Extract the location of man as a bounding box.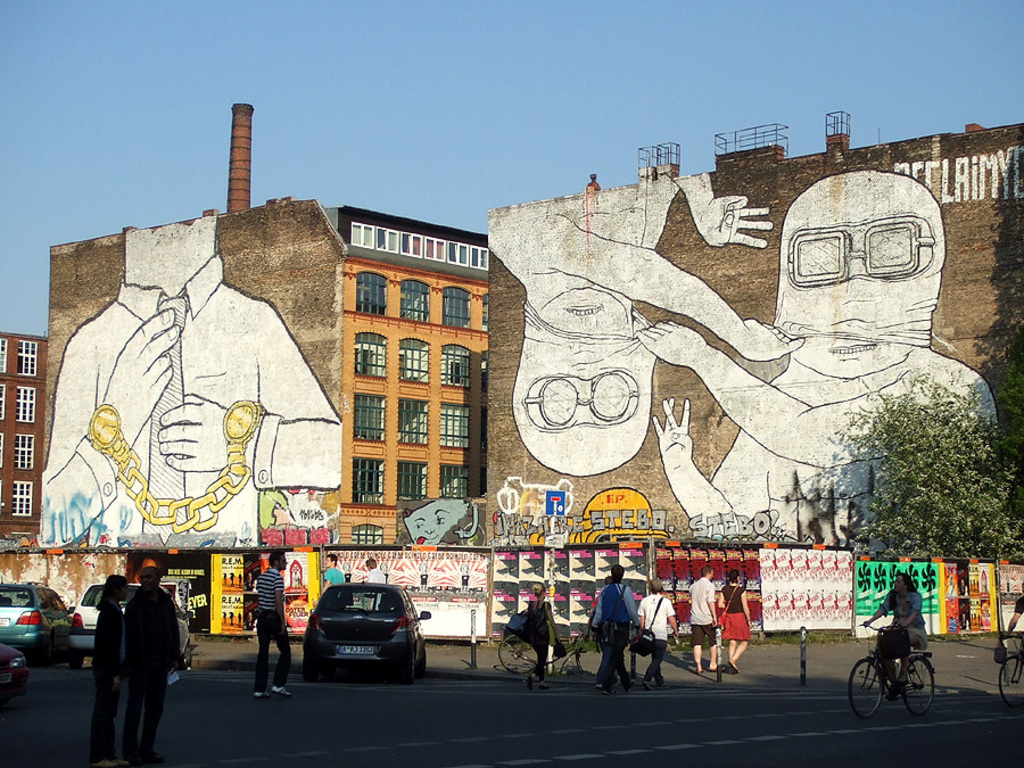
637/579/678/687.
